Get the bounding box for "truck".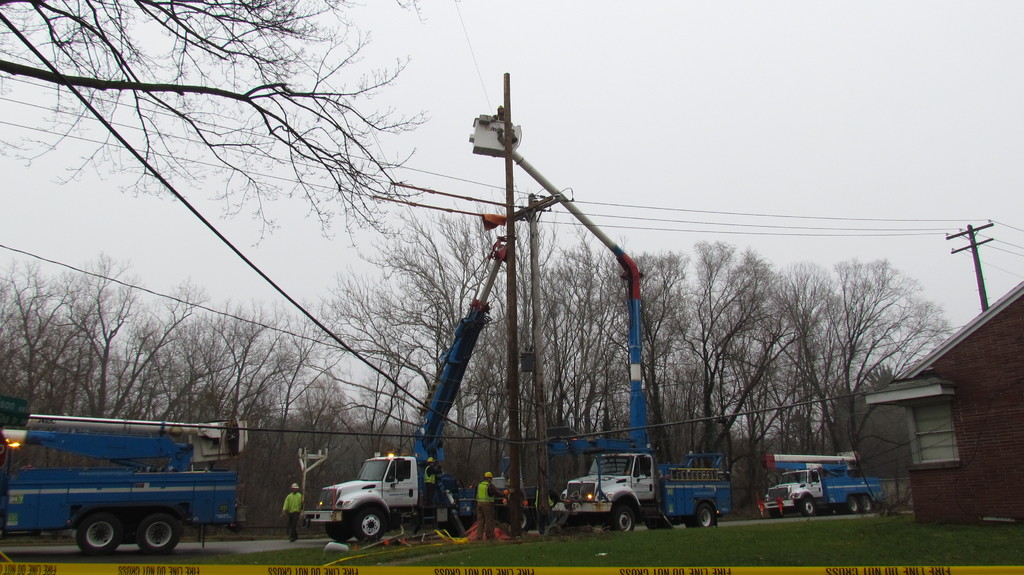
552,446,733,532.
